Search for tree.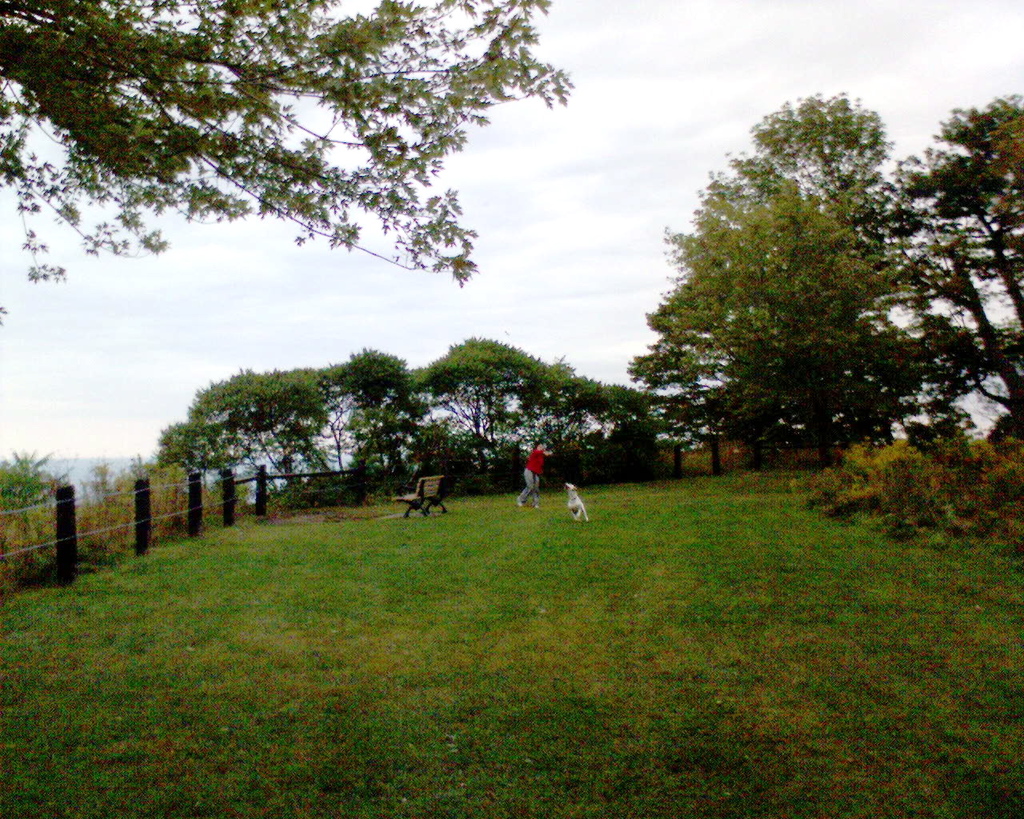
Found at <box>885,96,1023,437</box>.
